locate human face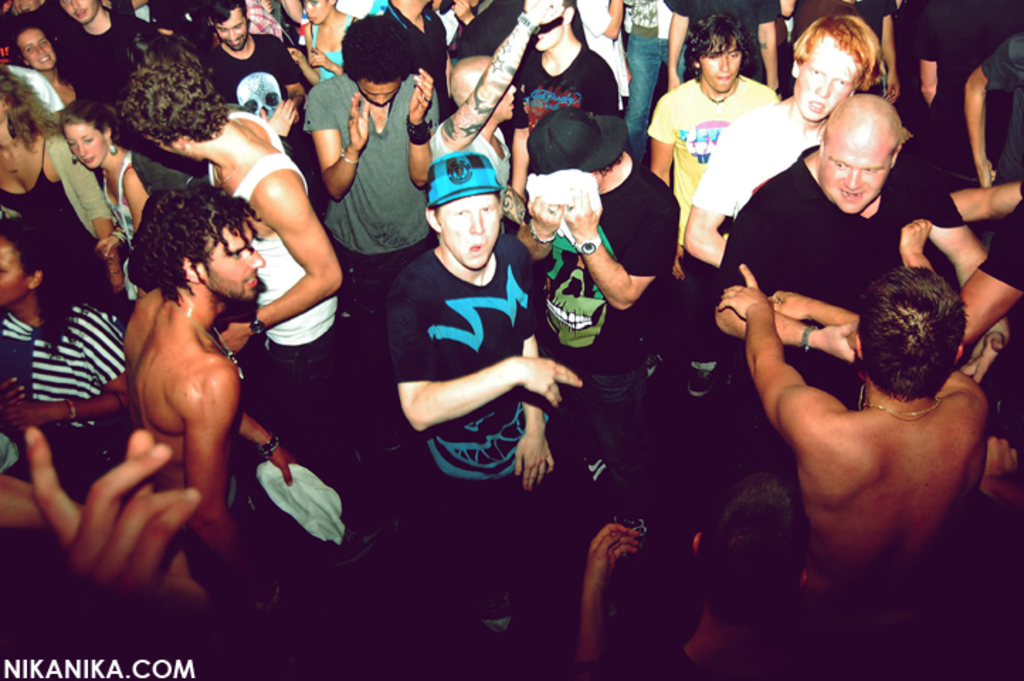
x1=821 y1=111 x2=891 y2=214
